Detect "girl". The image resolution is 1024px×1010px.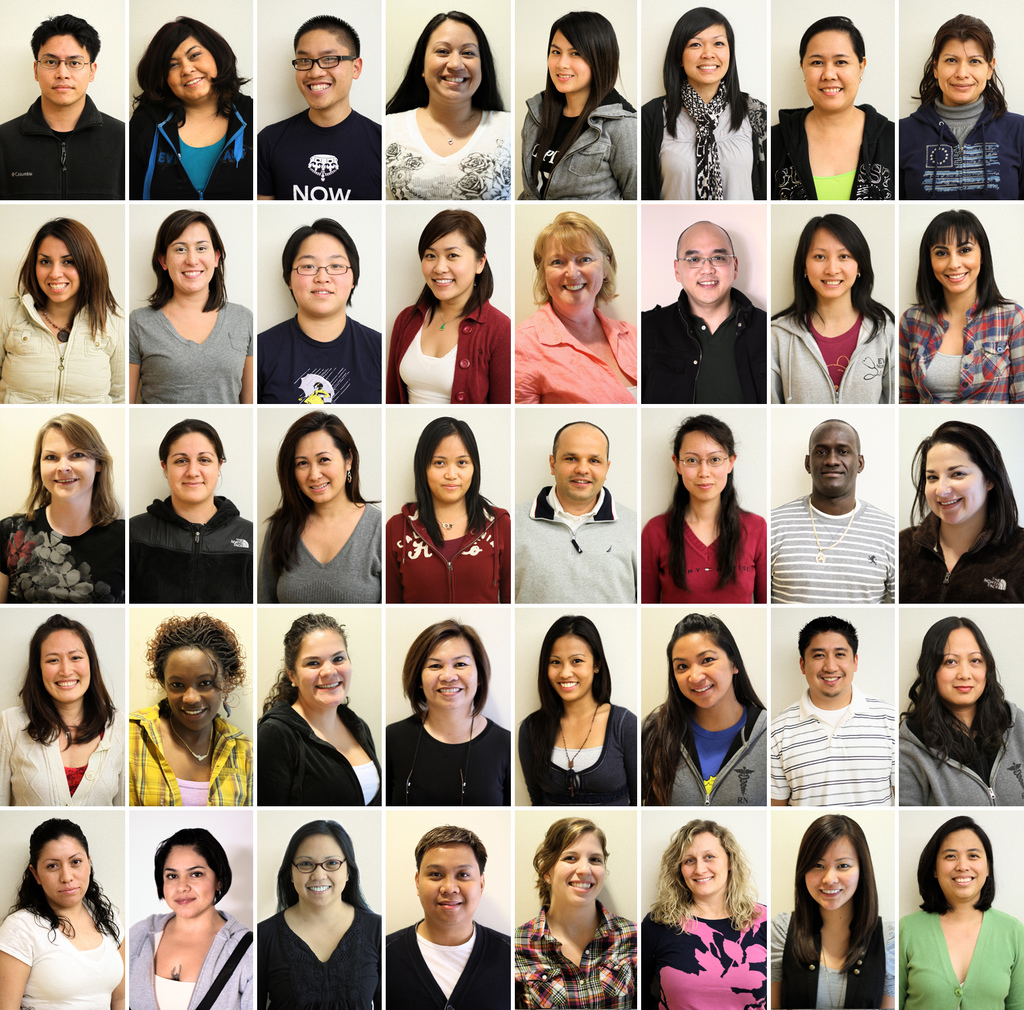
box(132, 614, 254, 809).
